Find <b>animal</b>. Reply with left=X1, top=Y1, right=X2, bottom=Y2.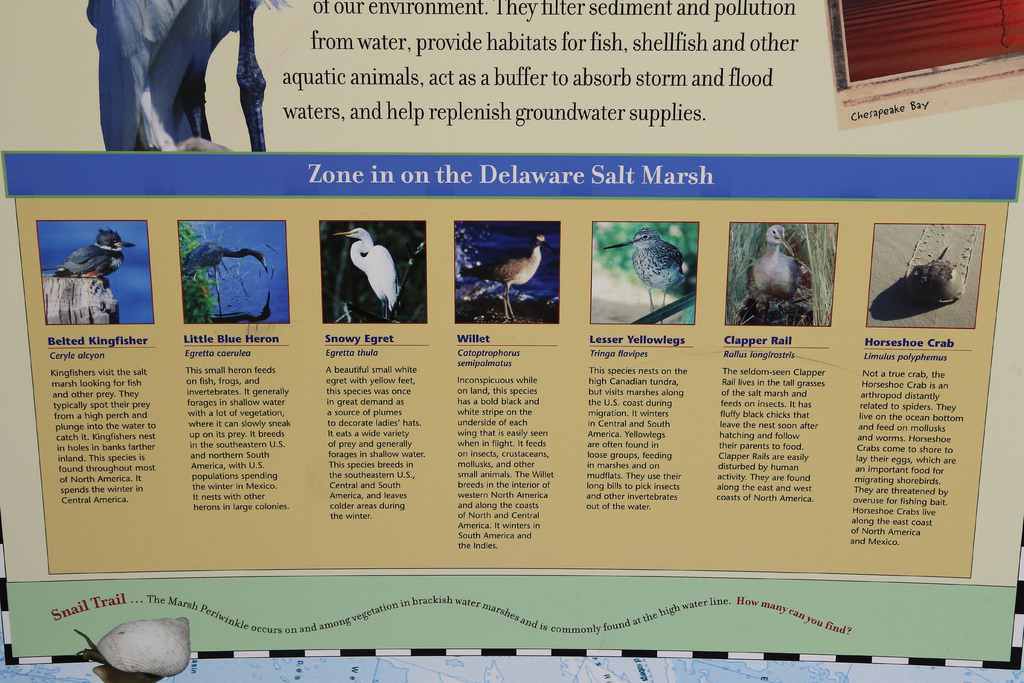
left=58, top=226, right=134, bottom=273.
